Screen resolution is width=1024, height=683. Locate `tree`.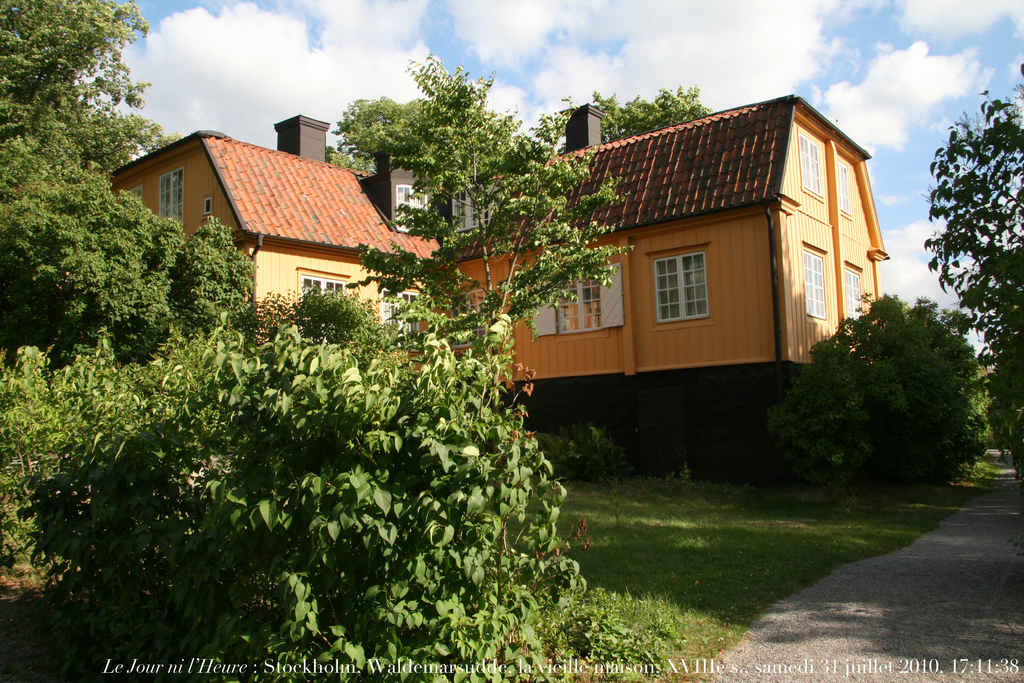
930, 86, 1020, 382.
